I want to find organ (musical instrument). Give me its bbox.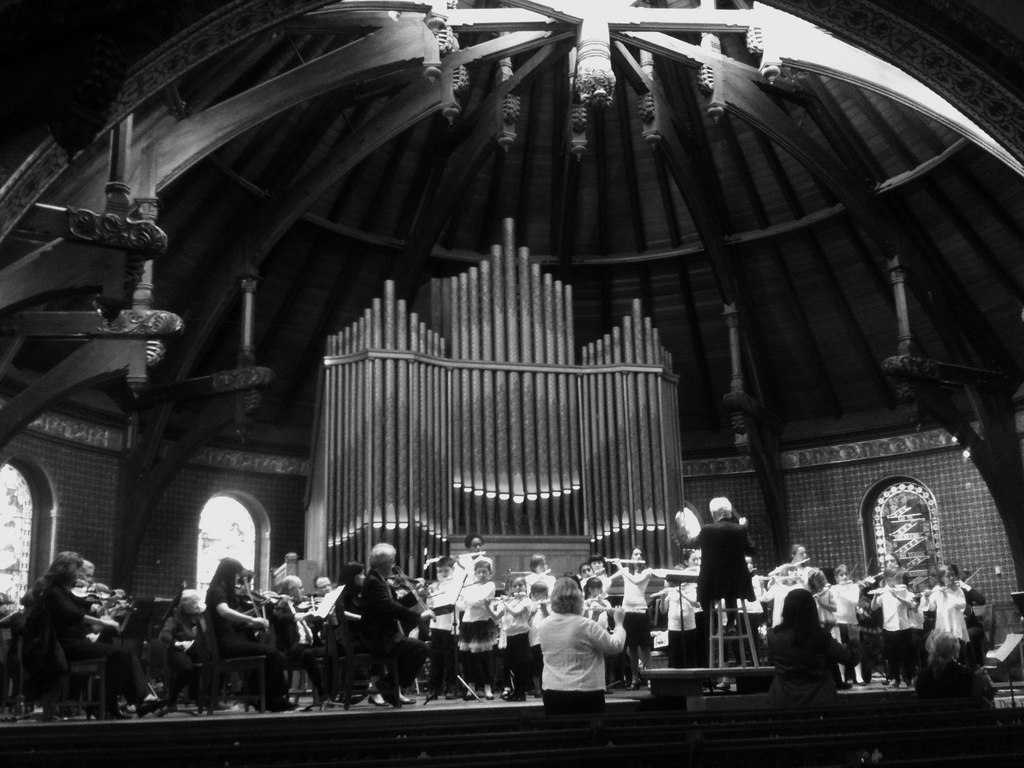
l=317, t=217, r=684, b=588.
